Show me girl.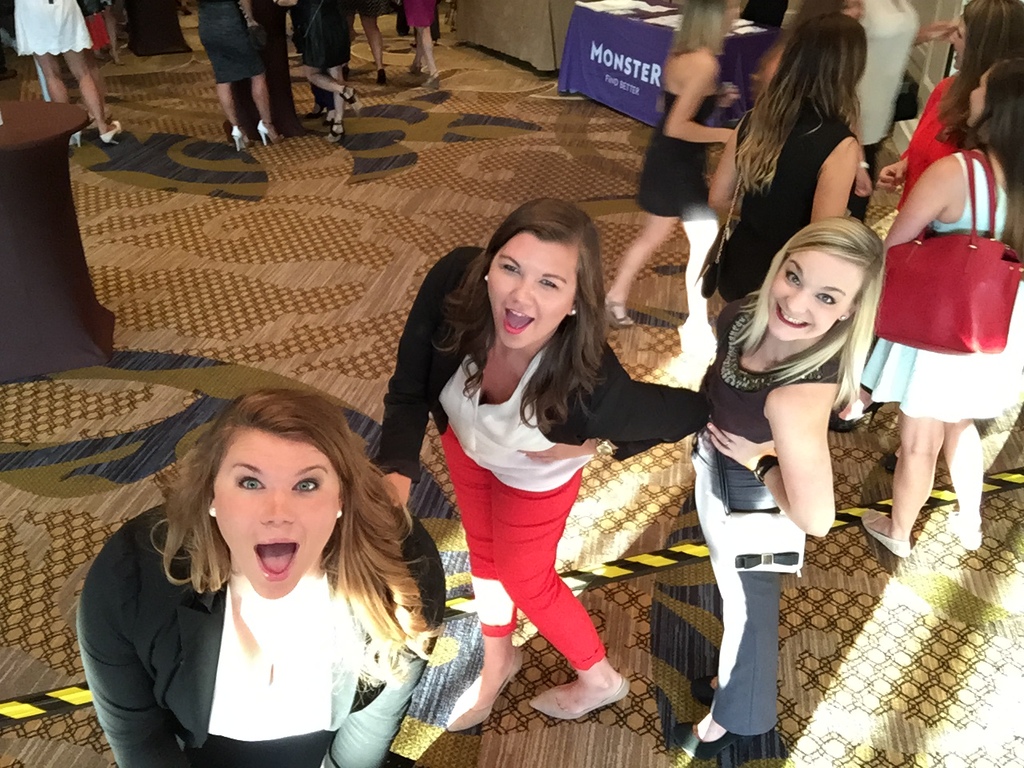
girl is here: BBox(709, 11, 866, 302).
